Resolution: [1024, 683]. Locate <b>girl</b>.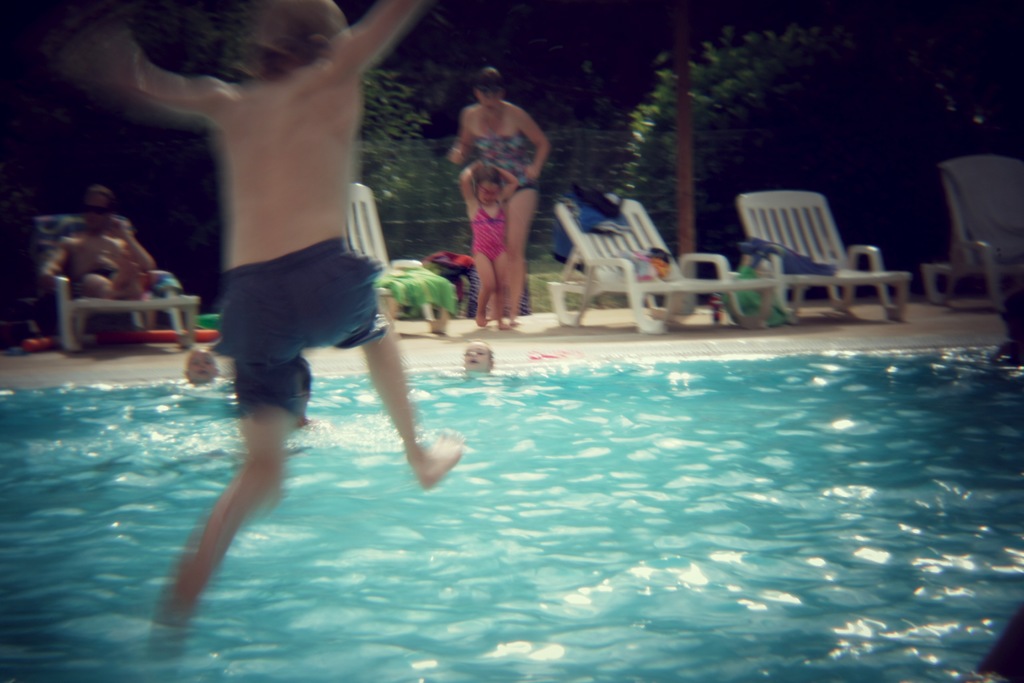
458 156 518 329.
